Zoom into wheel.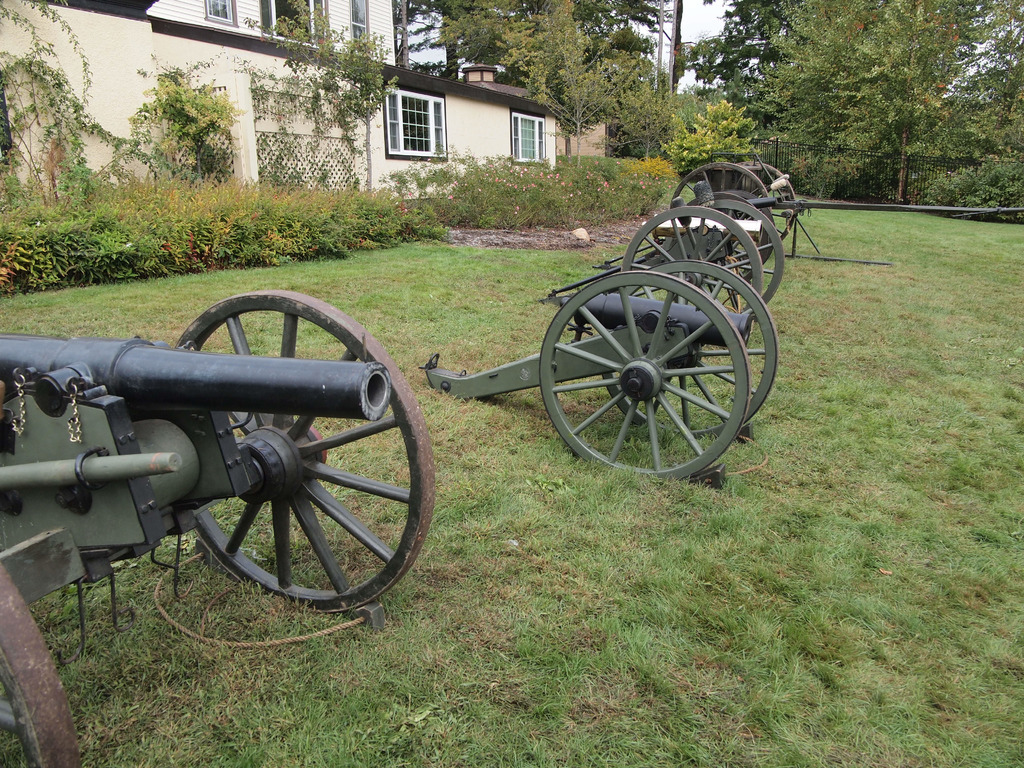
Zoom target: crop(0, 564, 79, 767).
